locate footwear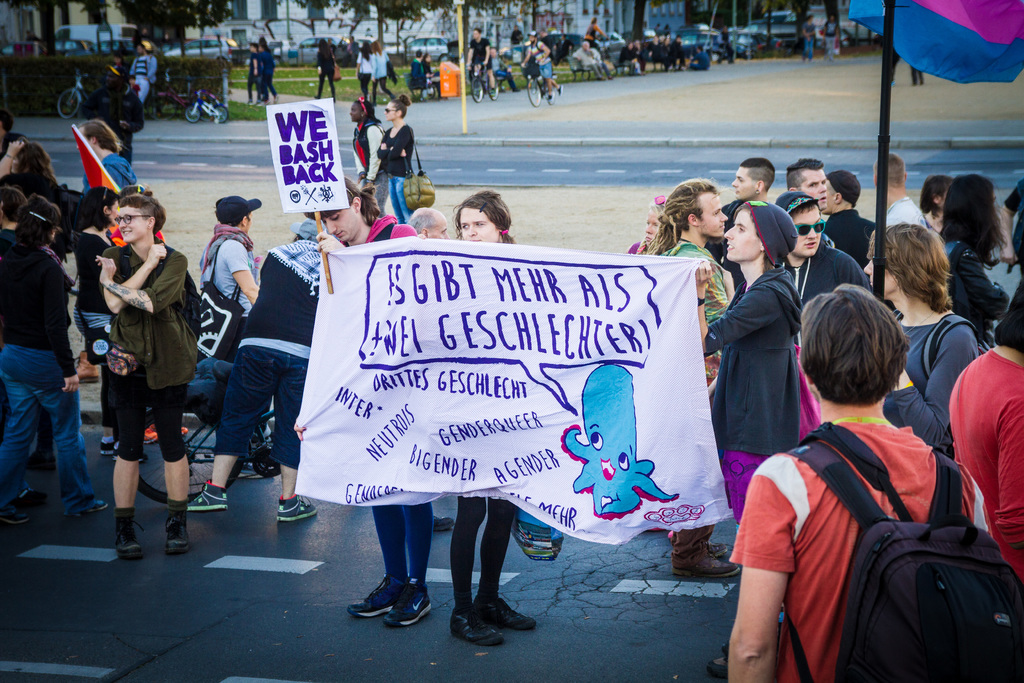
crop(181, 425, 189, 434)
